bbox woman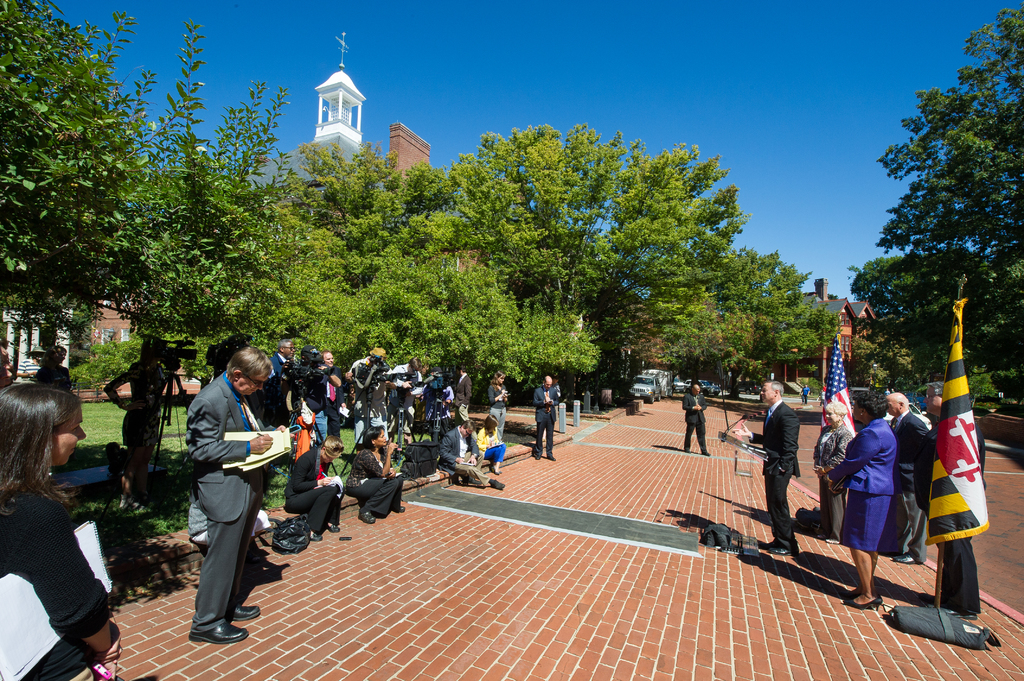
(left=1, top=381, right=113, bottom=680)
